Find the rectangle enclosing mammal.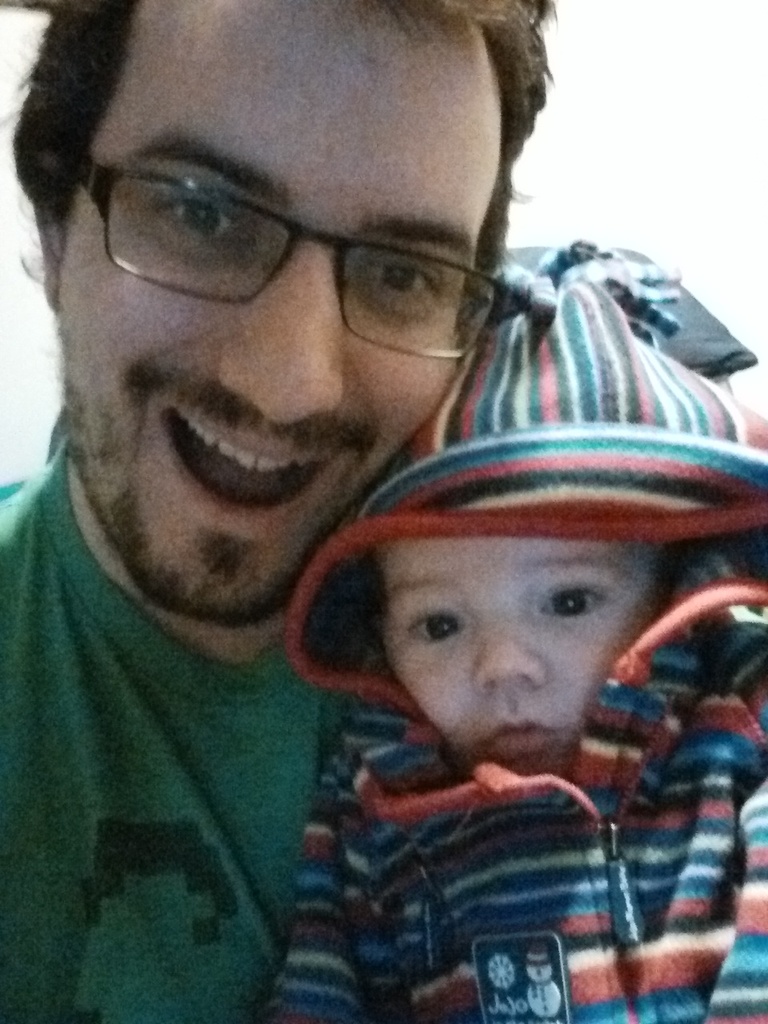
(left=268, top=238, right=767, bottom=1023).
